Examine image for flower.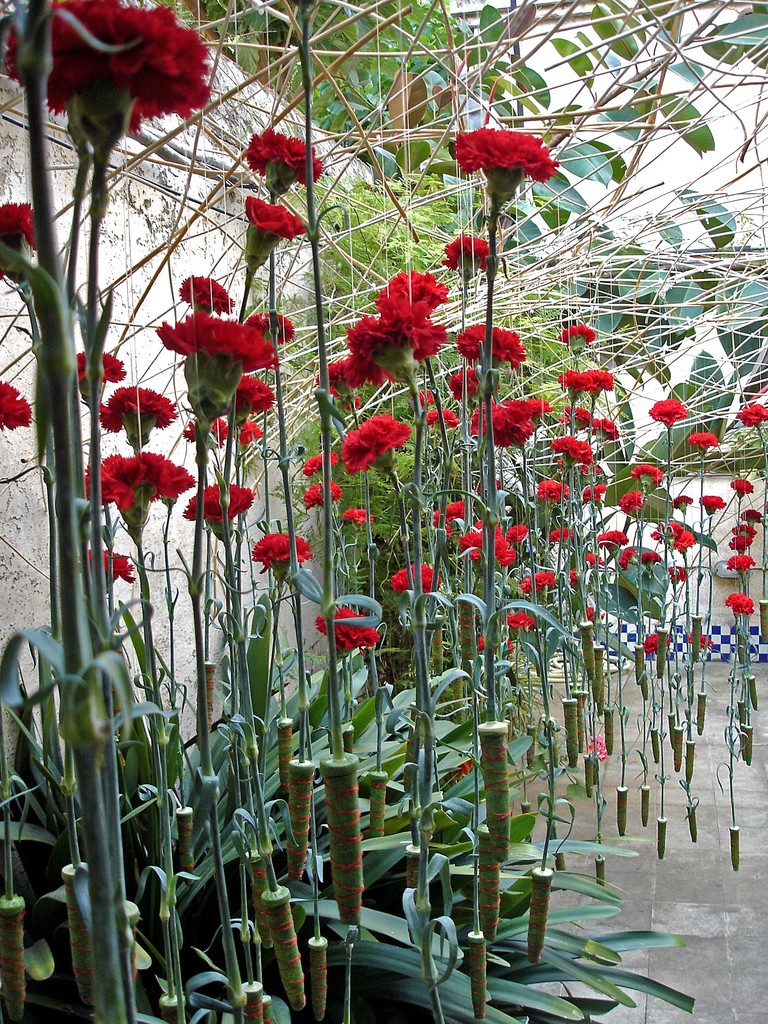
Examination result: [250,524,310,584].
